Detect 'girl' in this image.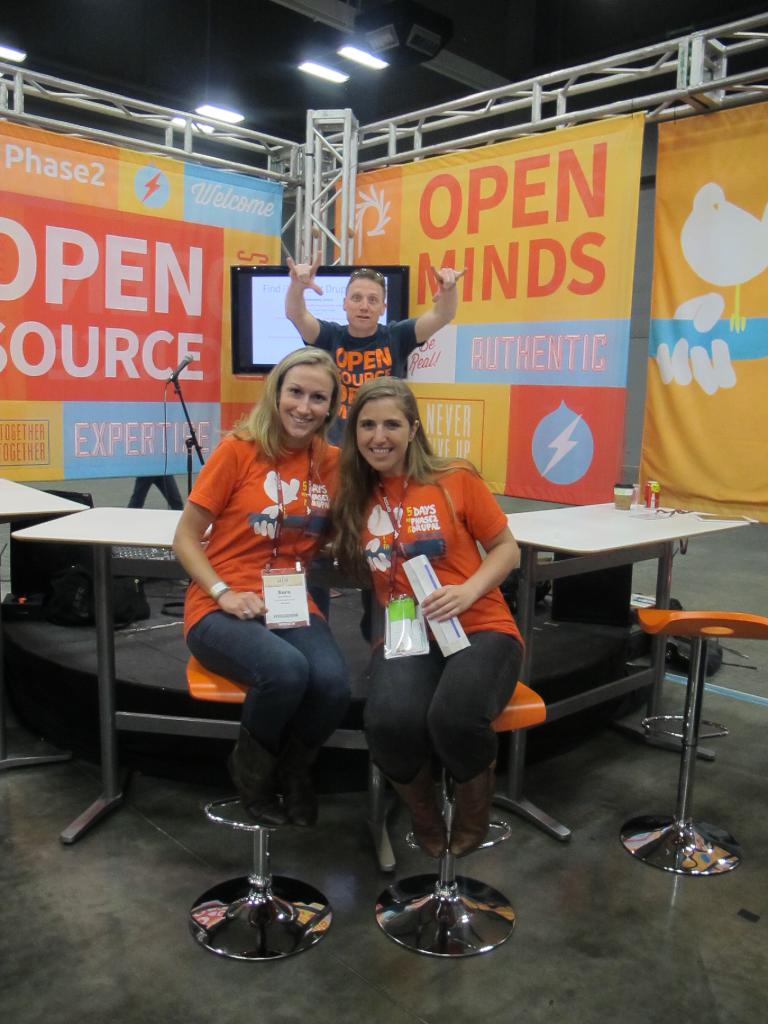
Detection: left=337, top=374, right=525, bottom=860.
